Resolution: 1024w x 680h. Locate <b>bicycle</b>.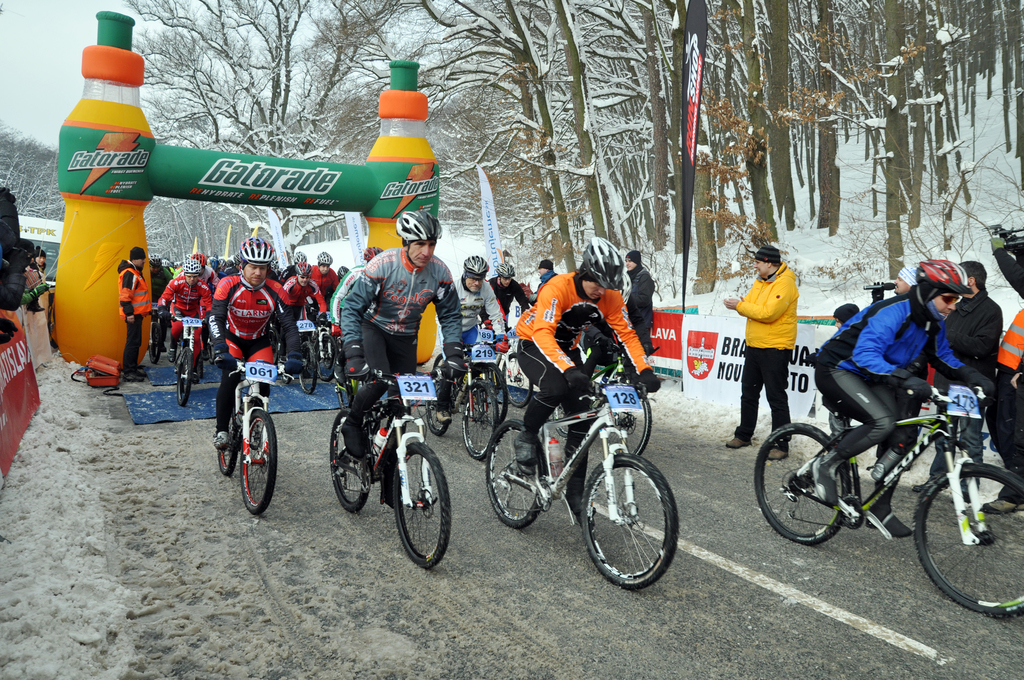
detection(157, 305, 216, 403).
